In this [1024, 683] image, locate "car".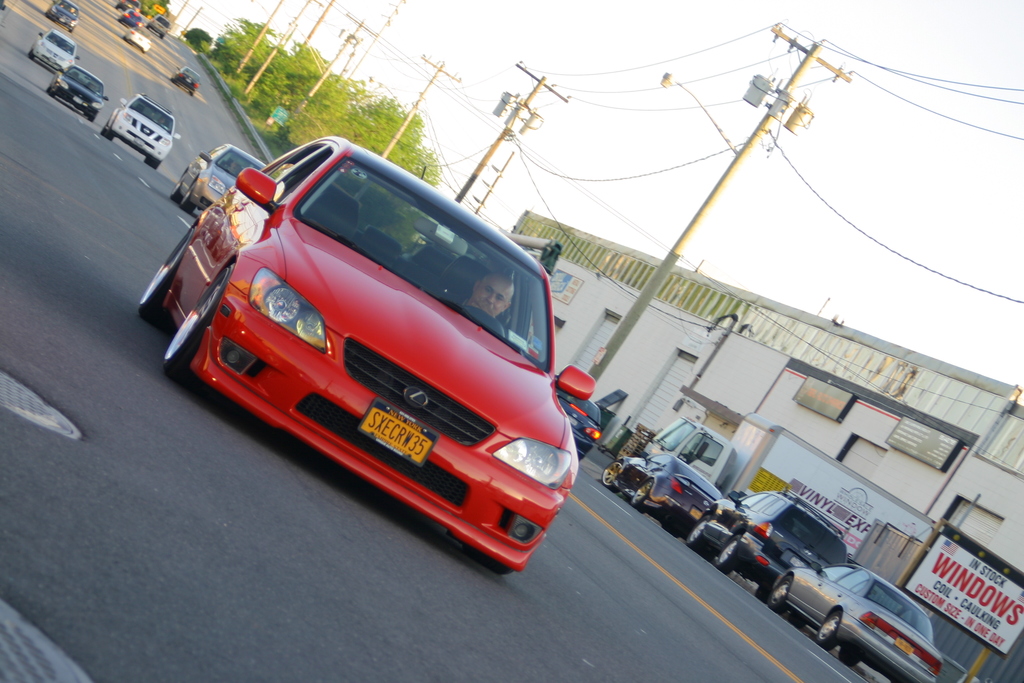
Bounding box: 169, 140, 264, 208.
